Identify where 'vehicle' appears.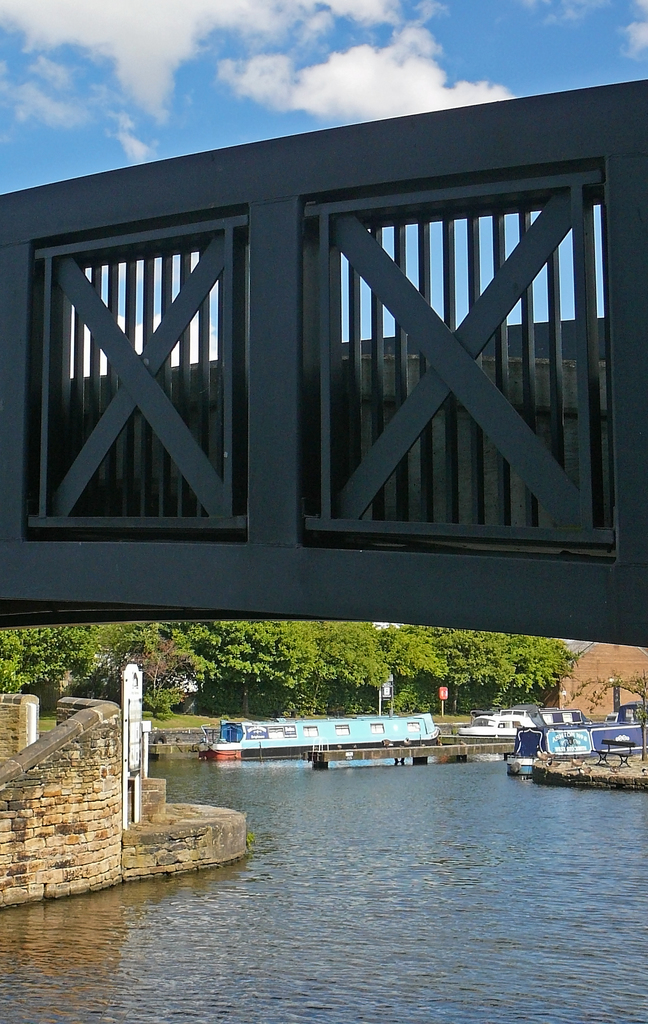
Appears at [461,717,530,739].
